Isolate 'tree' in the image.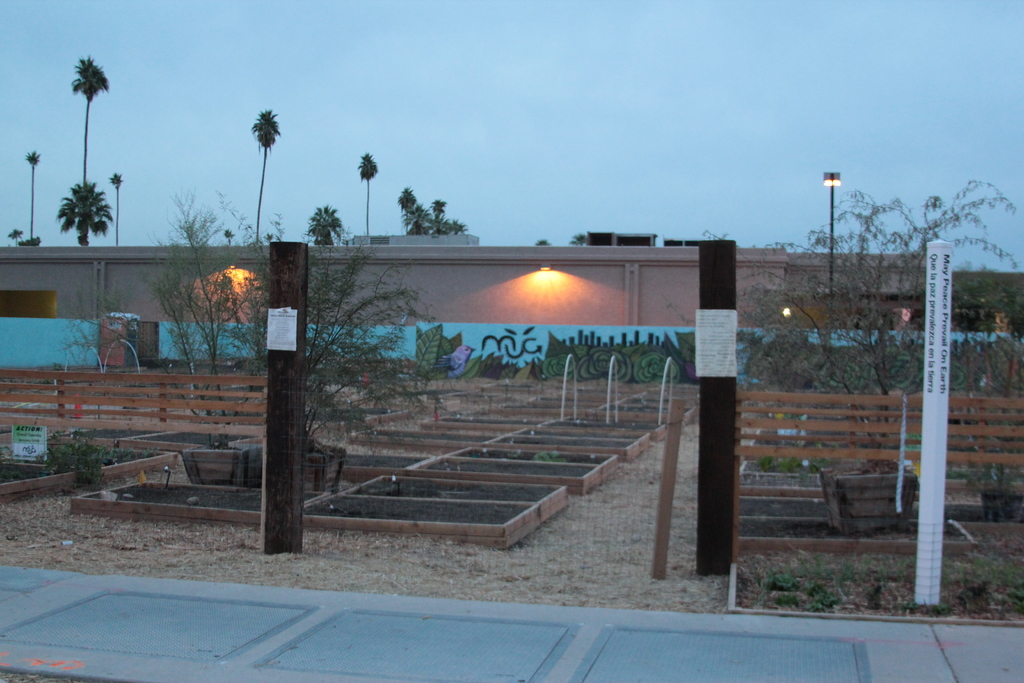
Isolated region: BBox(70, 56, 110, 247).
